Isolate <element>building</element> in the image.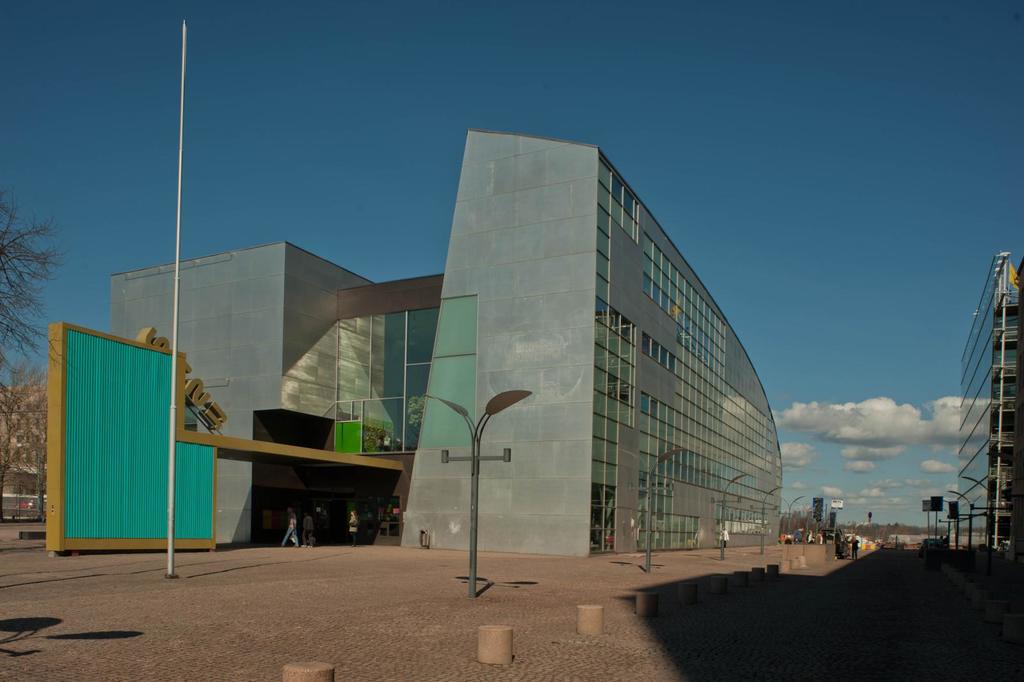
Isolated region: 46/124/786/560.
